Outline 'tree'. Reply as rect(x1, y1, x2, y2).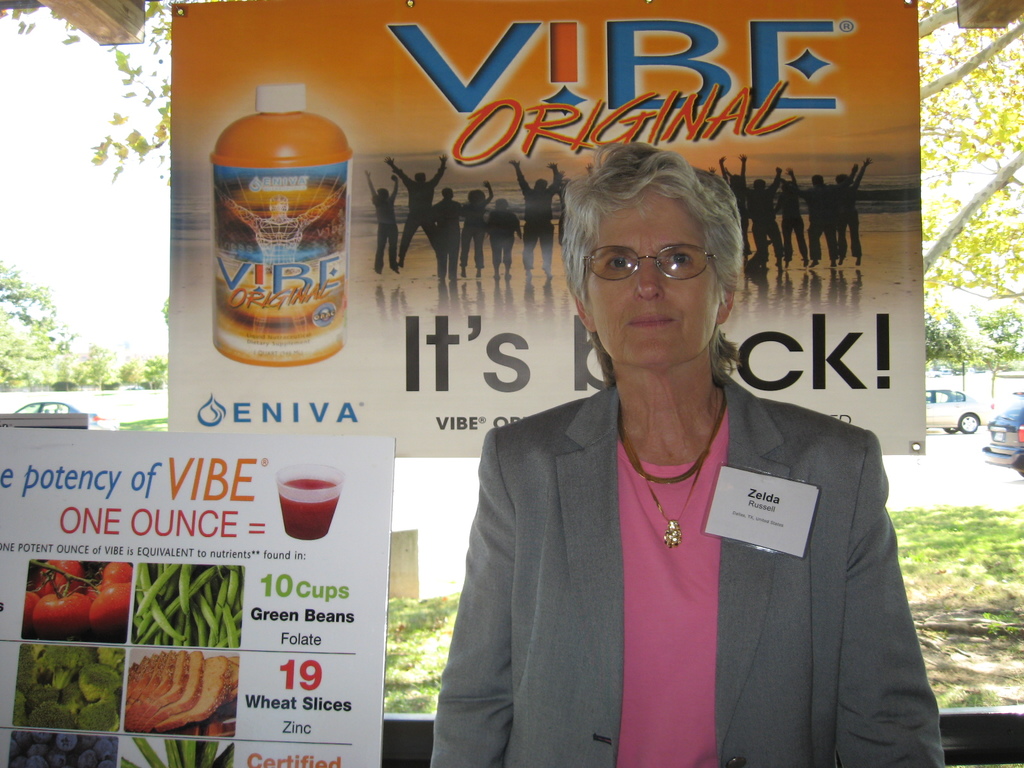
rect(0, 255, 70, 390).
